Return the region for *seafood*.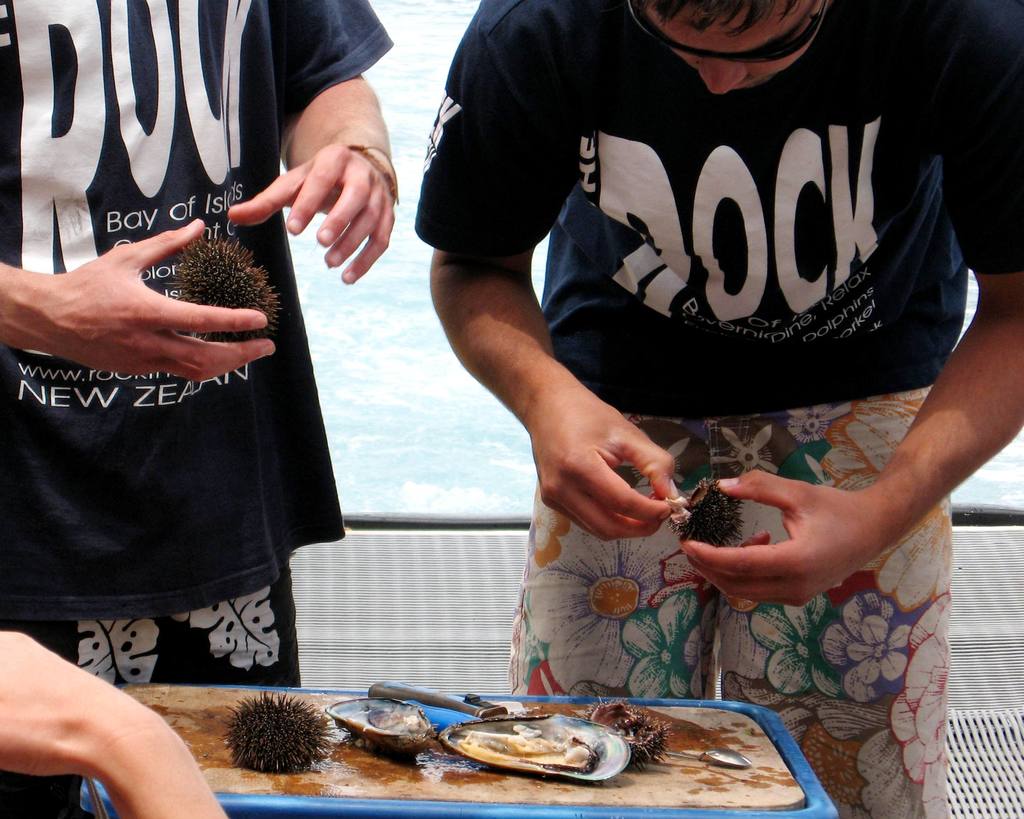
(x1=420, y1=706, x2=627, y2=804).
